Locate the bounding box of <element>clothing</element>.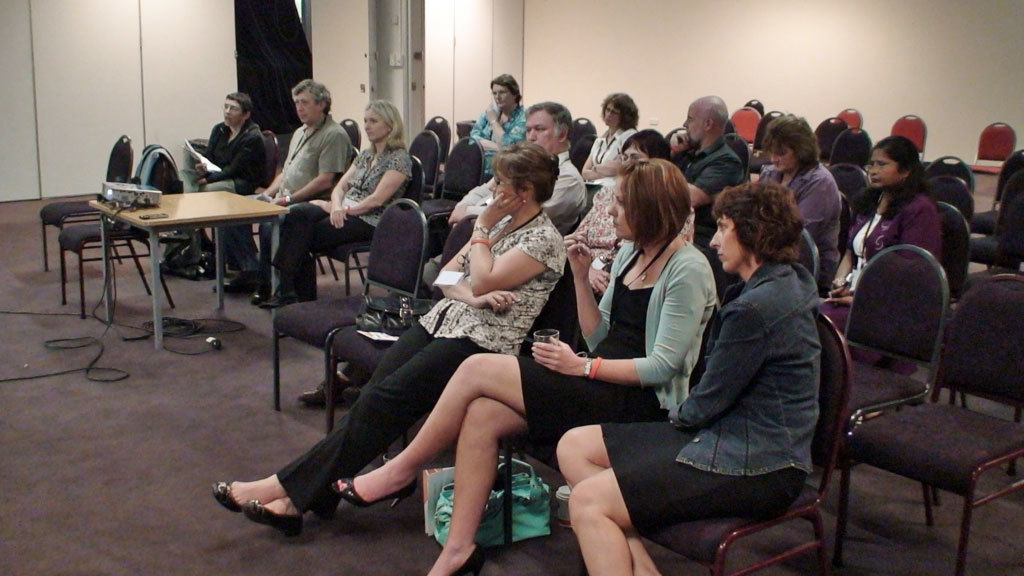
Bounding box: x1=643, y1=190, x2=850, y2=556.
